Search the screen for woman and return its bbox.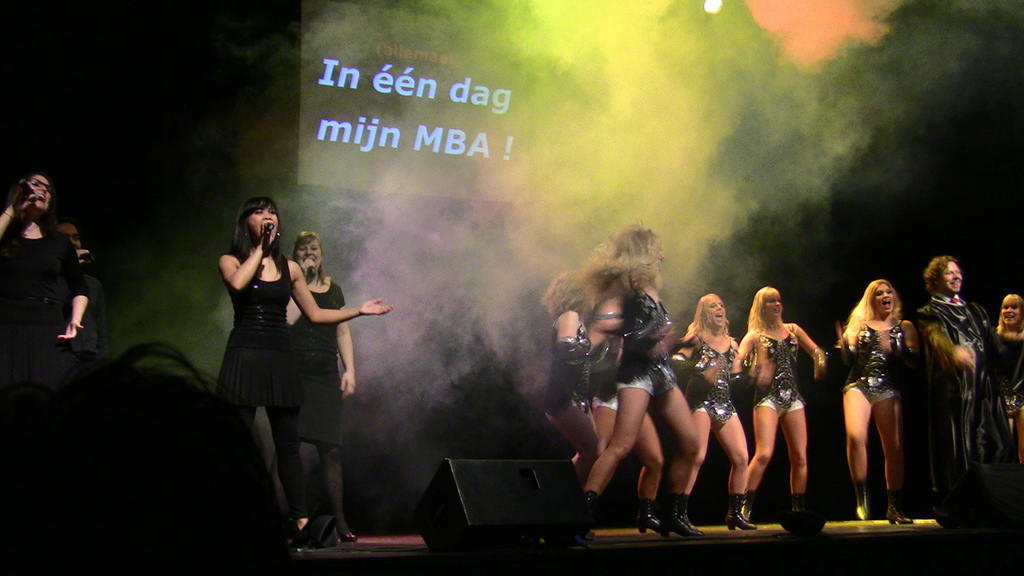
Found: 668/287/772/536.
